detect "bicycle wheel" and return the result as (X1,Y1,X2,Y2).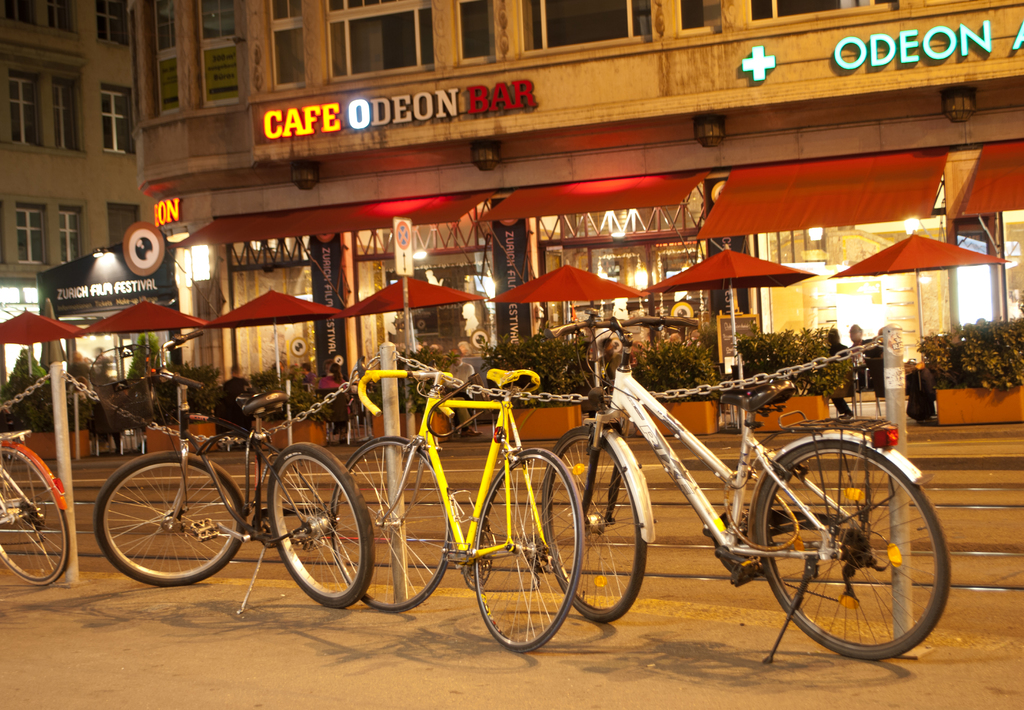
(535,421,649,636).
